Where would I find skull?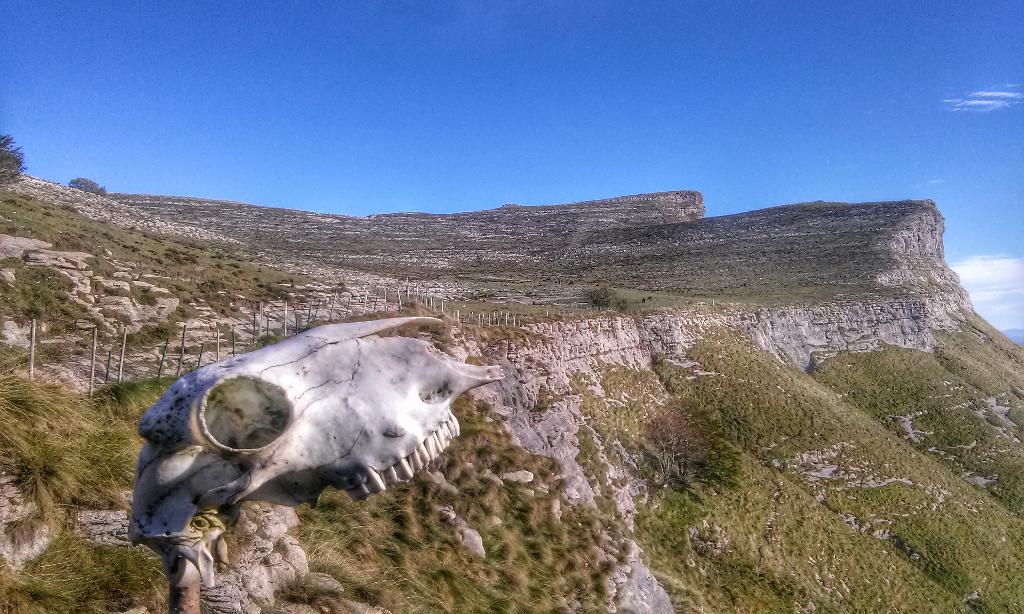
At {"left": 136, "top": 335, "right": 483, "bottom": 562}.
